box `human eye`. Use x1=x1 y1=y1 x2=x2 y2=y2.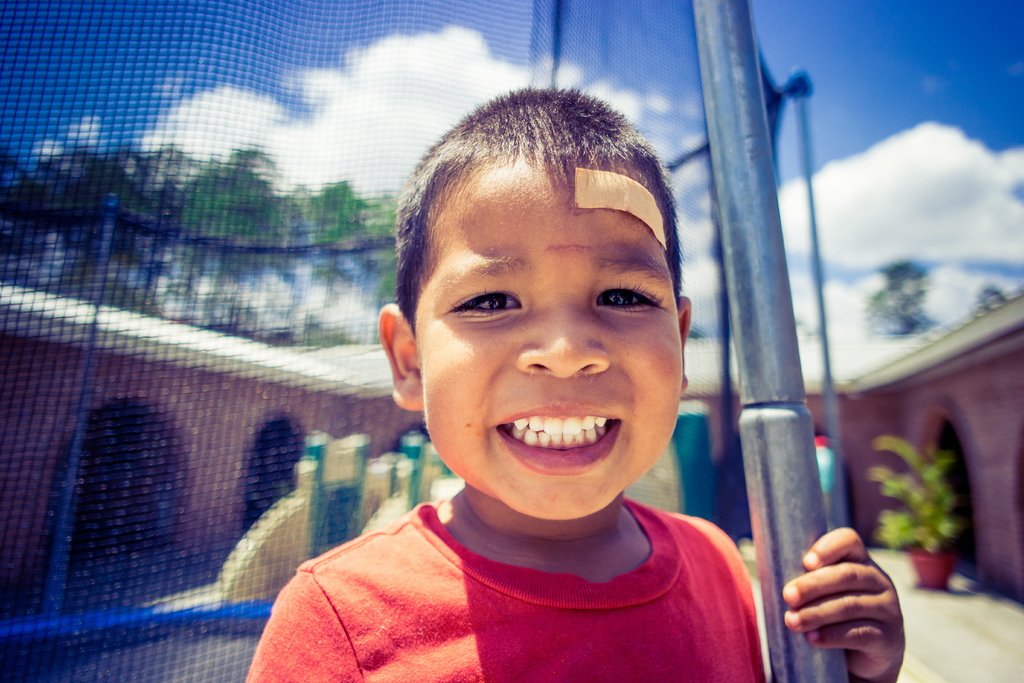
x1=440 y1=279 x2=534 y2=342.
